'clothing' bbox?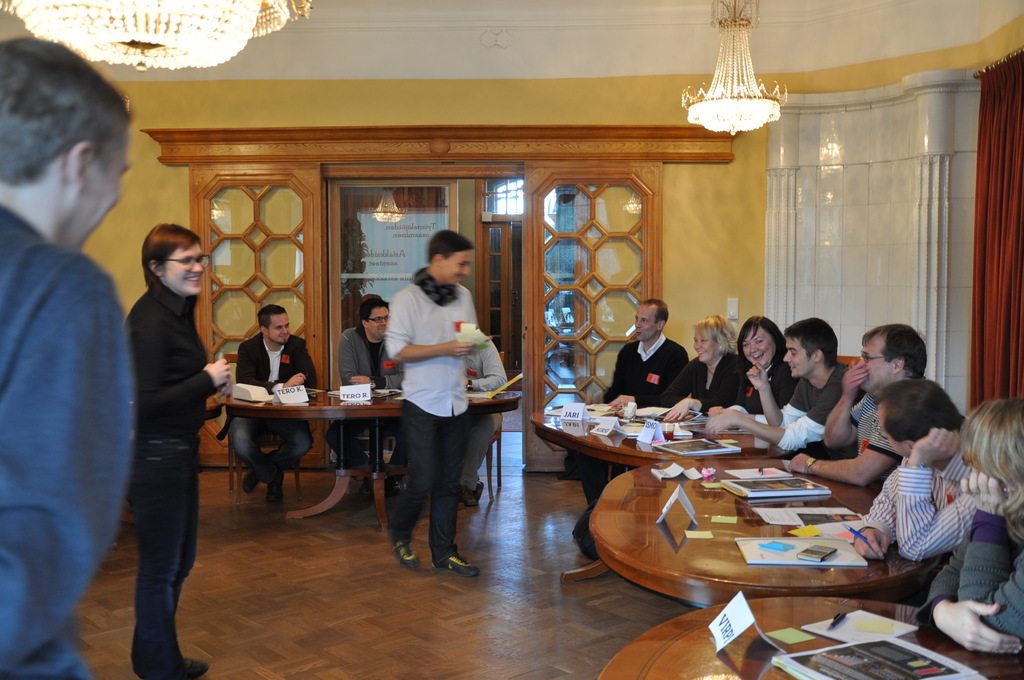
locate(650, 348, 754, 401)
